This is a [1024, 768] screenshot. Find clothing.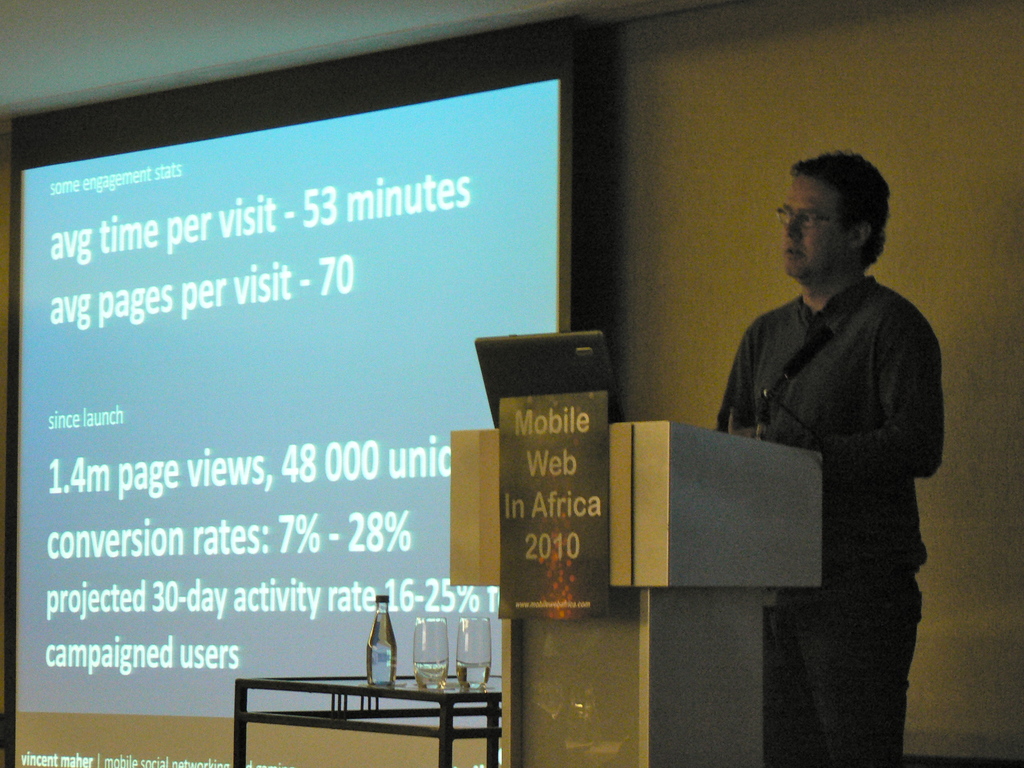
Bounding box: region(714, 266, 946, 767).
